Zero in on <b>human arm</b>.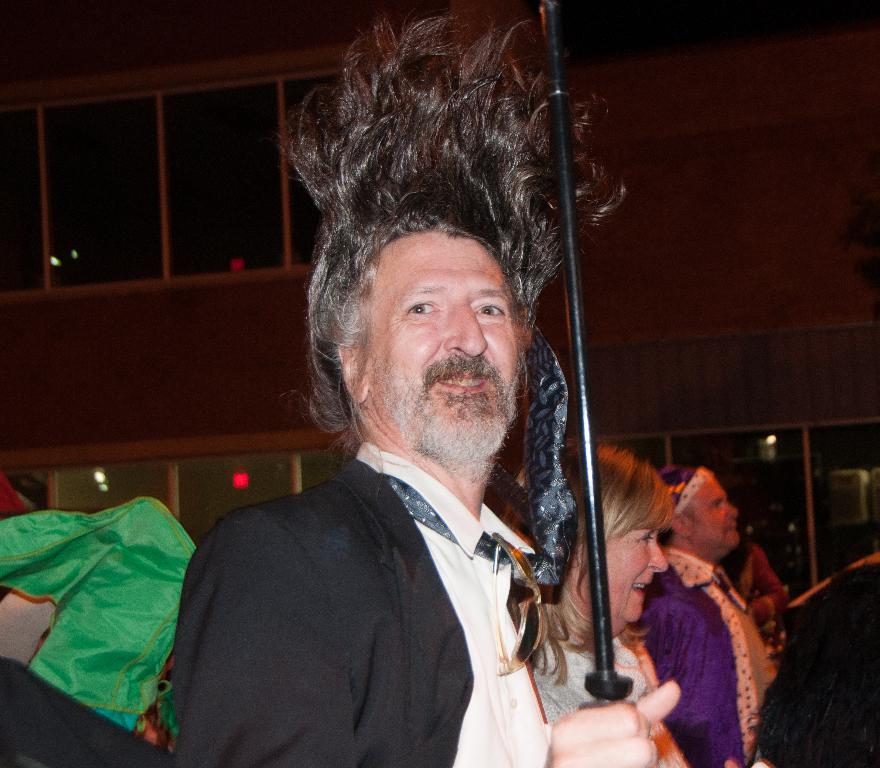
Zeroed in: <bbox>175, 491, 681, 767</bbox>.
